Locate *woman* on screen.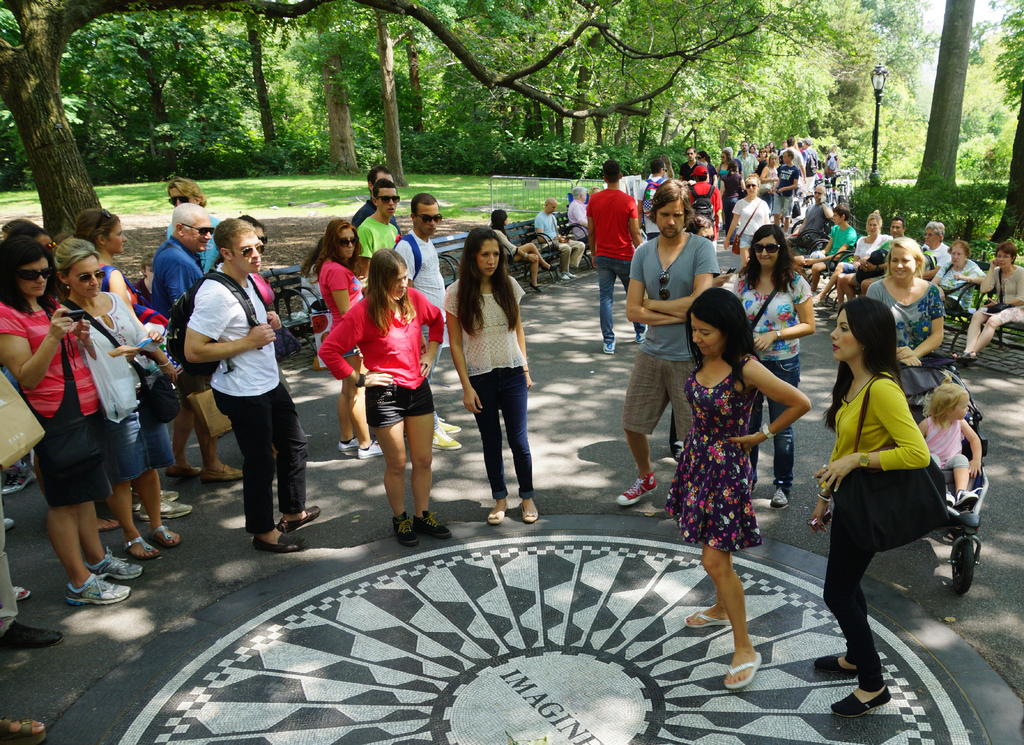
On screen at Rect(805, 298, 979, 695).
